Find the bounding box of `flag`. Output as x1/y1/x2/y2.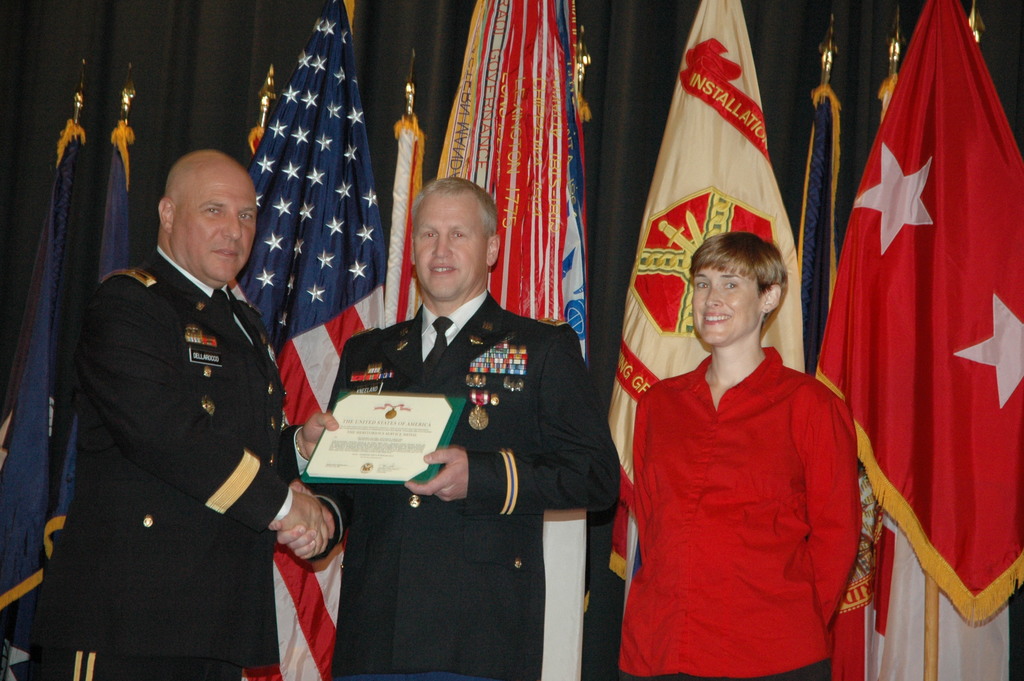
593/1/808/556.
